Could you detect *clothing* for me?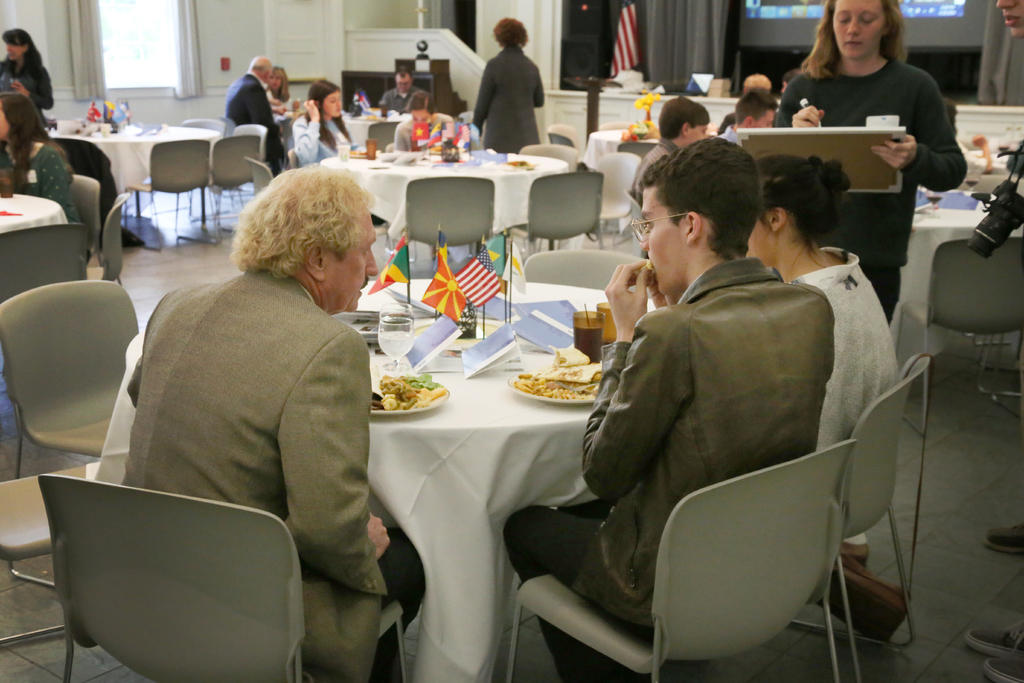
Detection result: detection(381, 83, 417, 107).
